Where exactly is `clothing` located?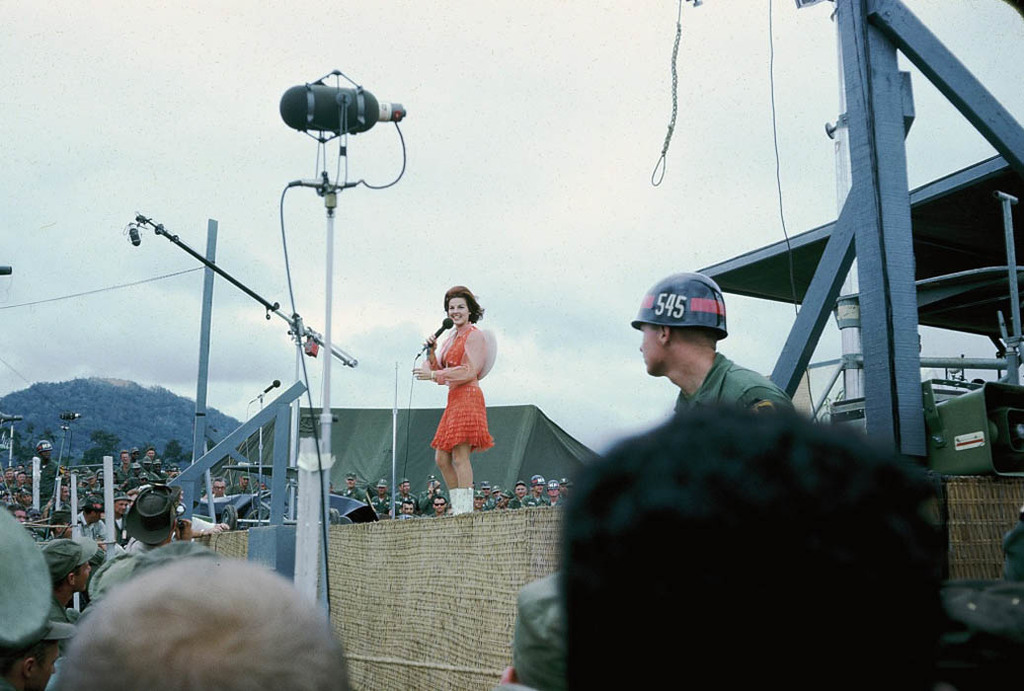
Its bounding box is crop(39, 459, 58, 507).
